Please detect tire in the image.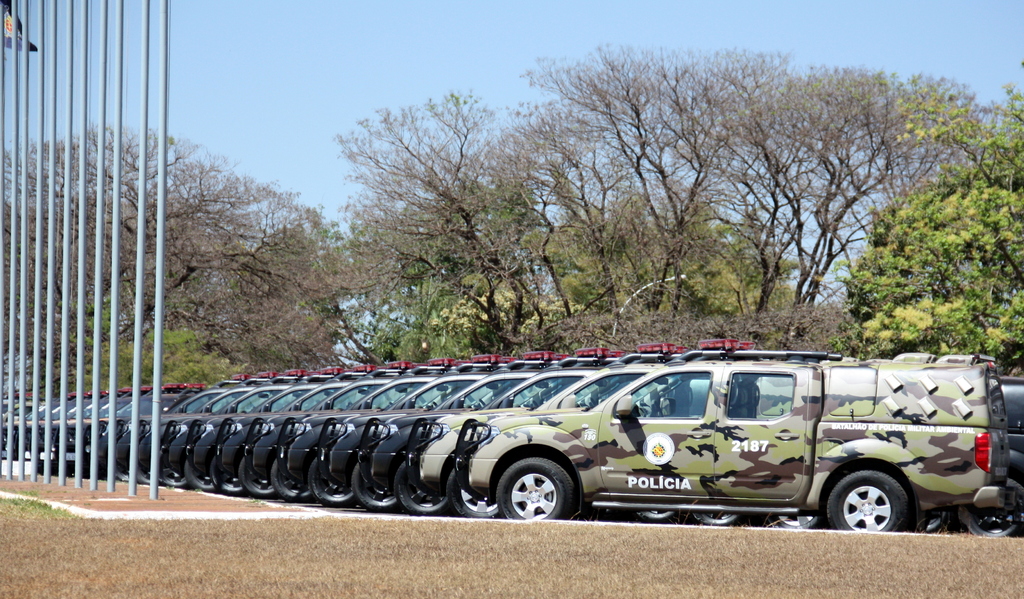
box=[310, 455, 360, 510].
